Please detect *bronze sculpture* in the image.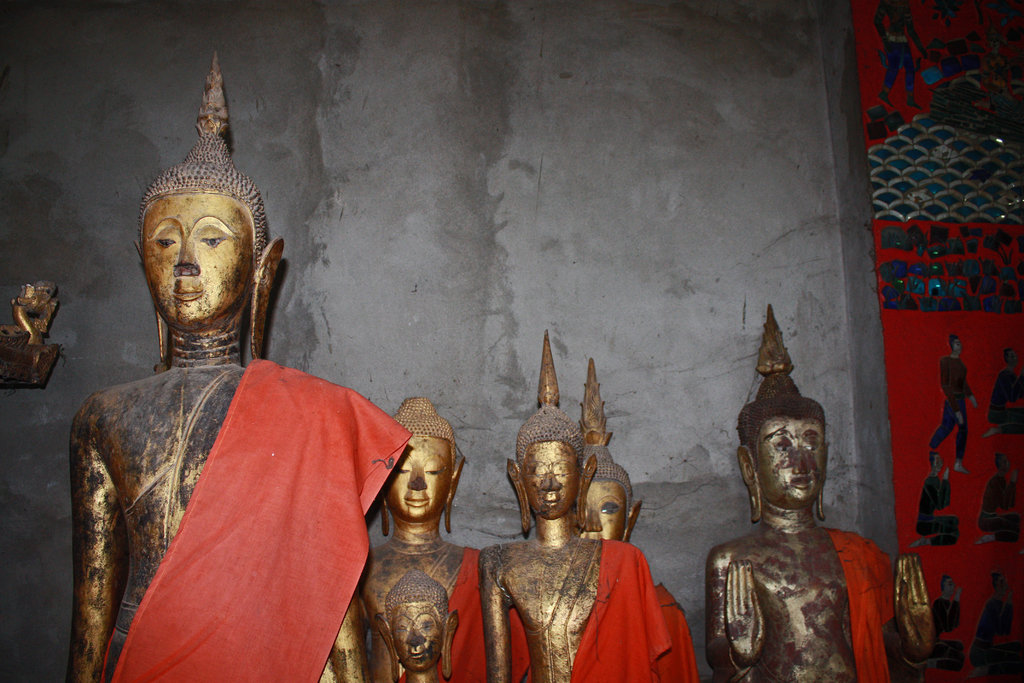
left=569, top=357, right=708, bottom=682.
